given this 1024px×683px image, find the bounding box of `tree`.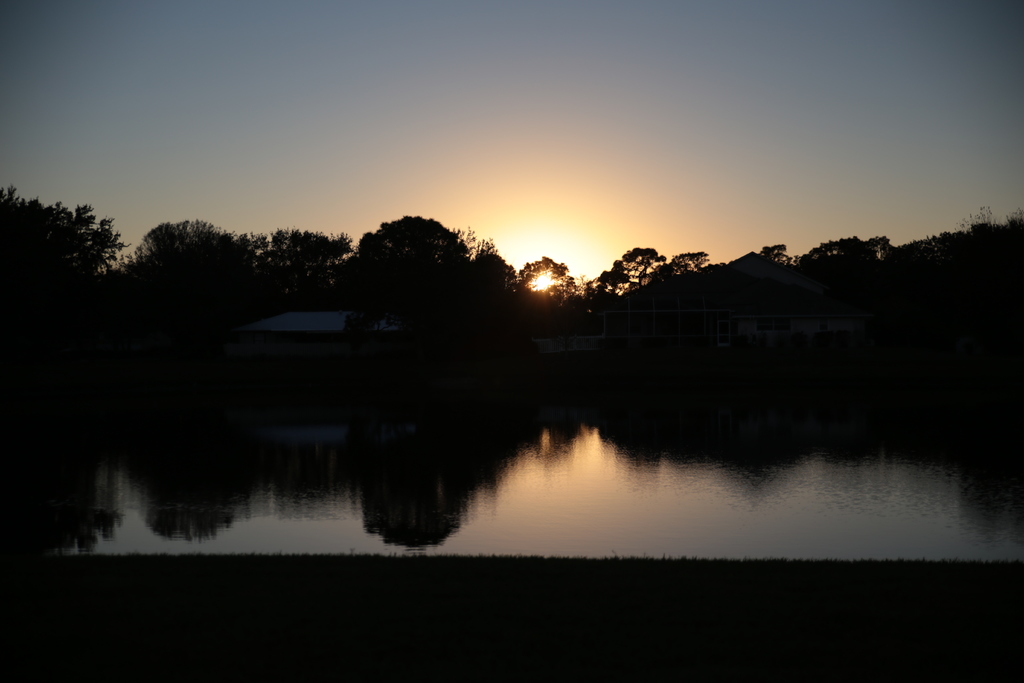
box(519, 248, 577, 313).
